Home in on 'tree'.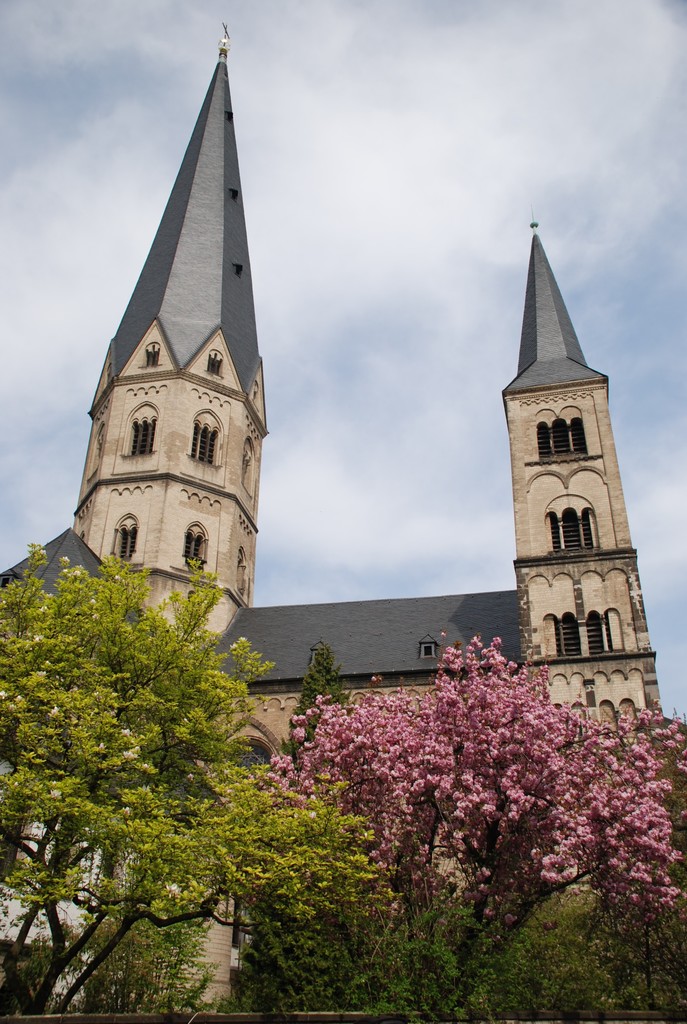
Homed in at x1=280, y1=641, x2=680, y2=1001.
